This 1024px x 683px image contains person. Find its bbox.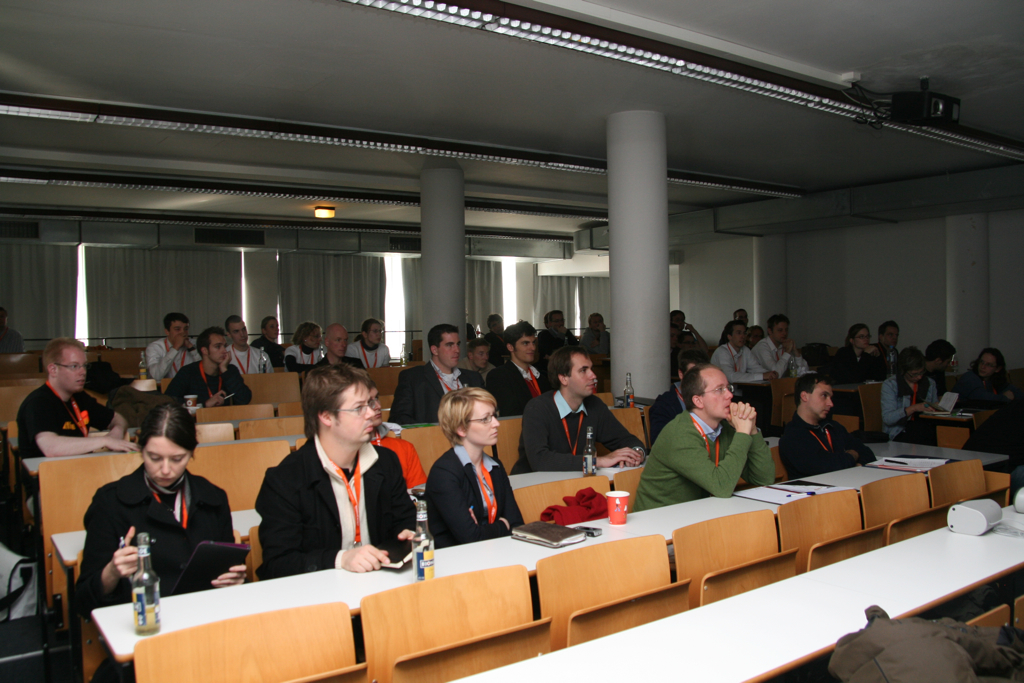
749, 312, 811, 377.
